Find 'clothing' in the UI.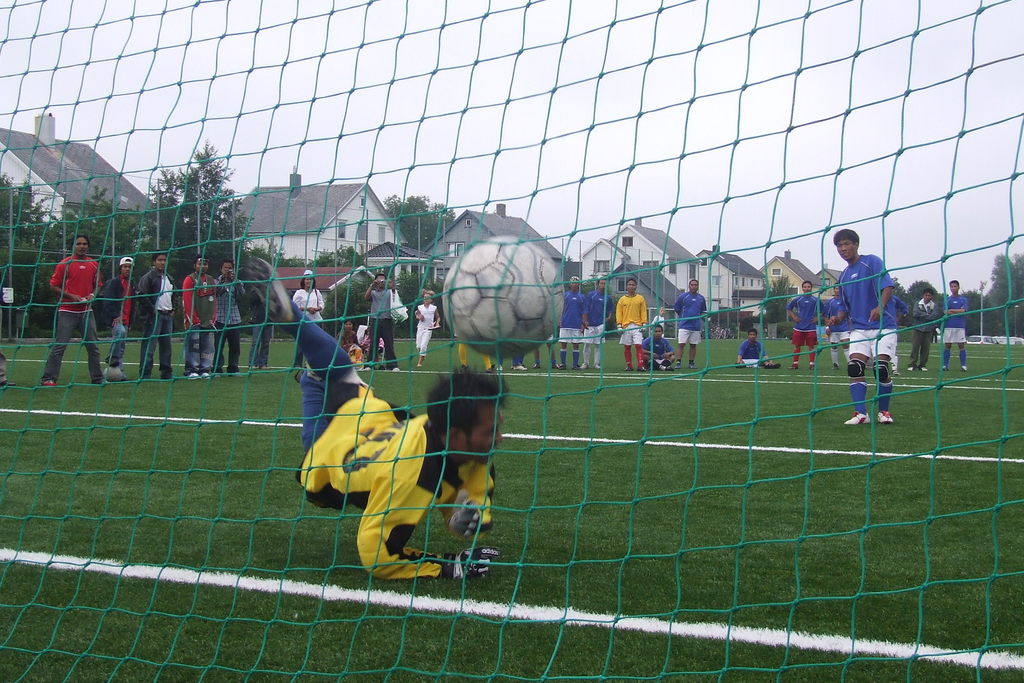
UI element at [455, 342, 464, 368].
